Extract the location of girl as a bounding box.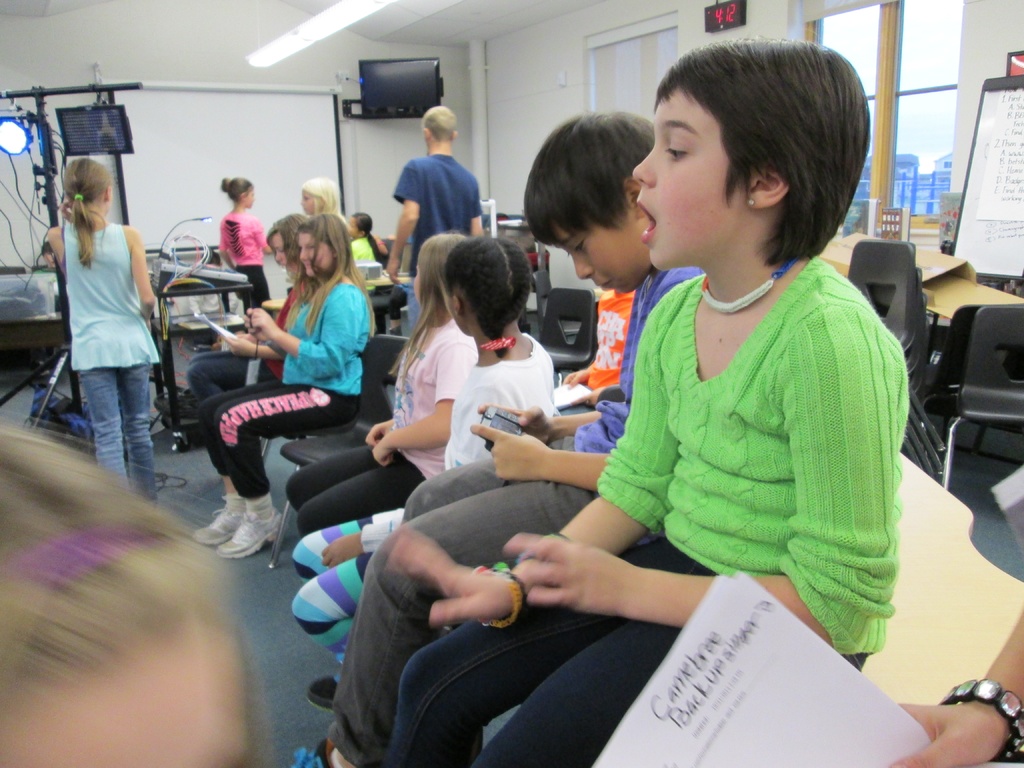
left=362, top=47, right=906, bottom=767.
